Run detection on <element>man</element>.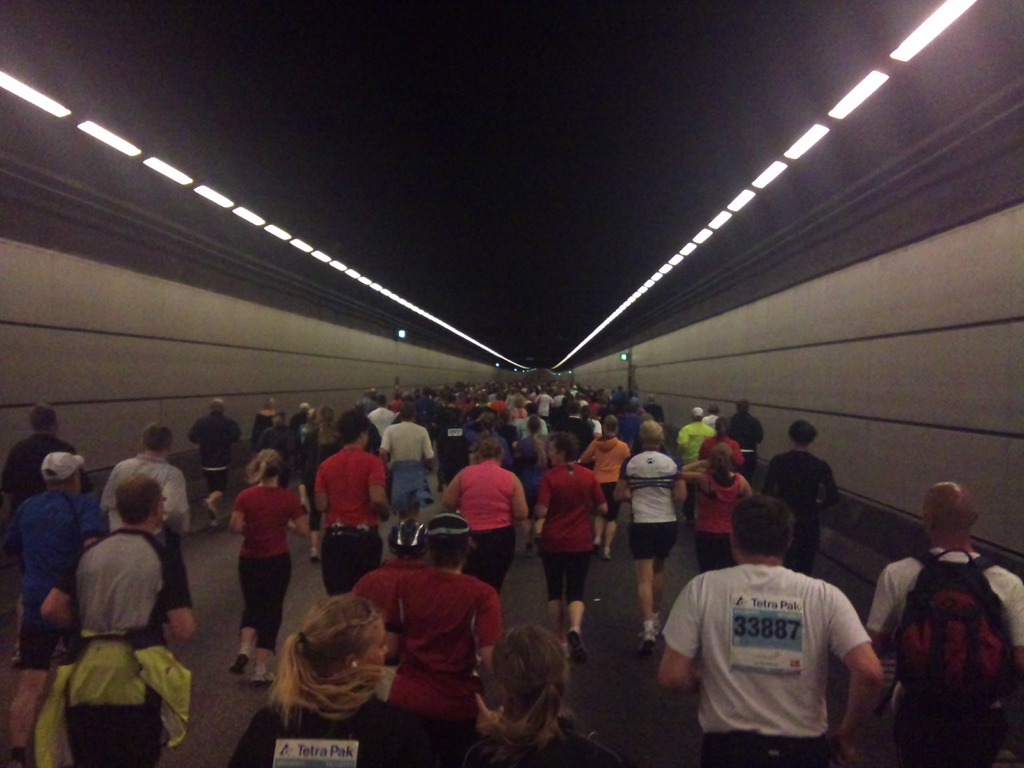
Result: bbox=[0, 450, 110, 767].
